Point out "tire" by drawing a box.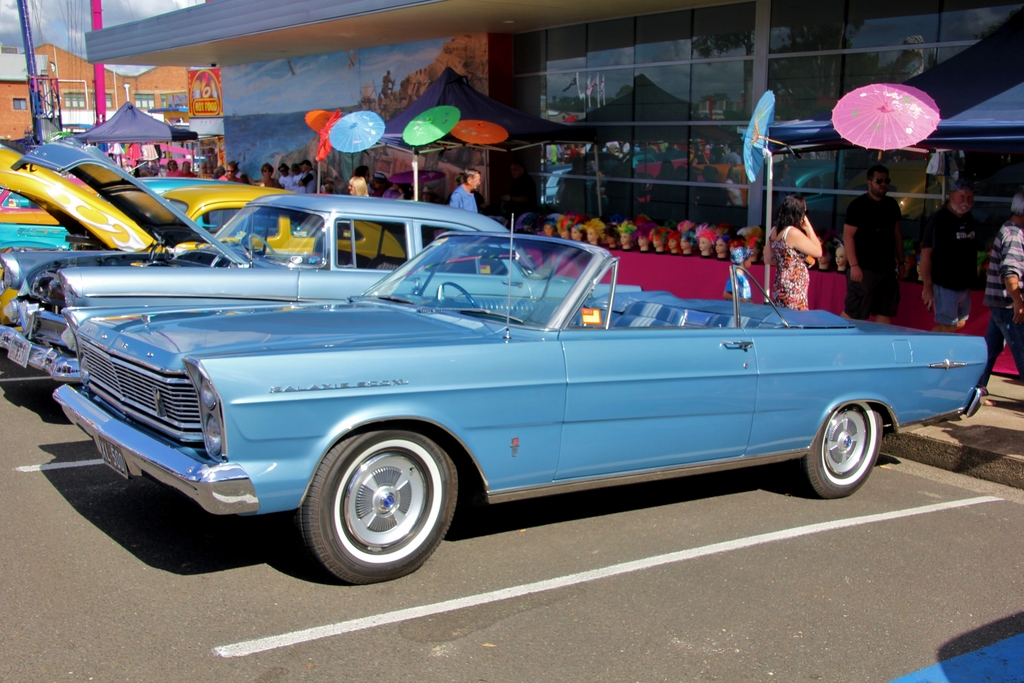
(left=294, top=420, right=465, bottom=588).
